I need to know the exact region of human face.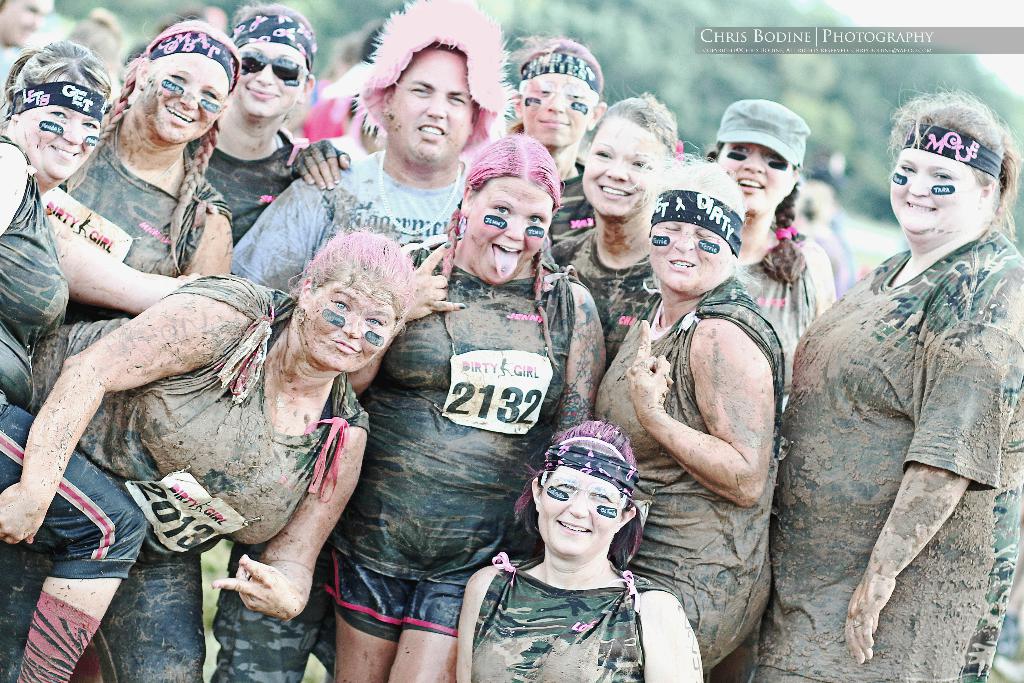
Region: box=[14, 83, 99, 179].
